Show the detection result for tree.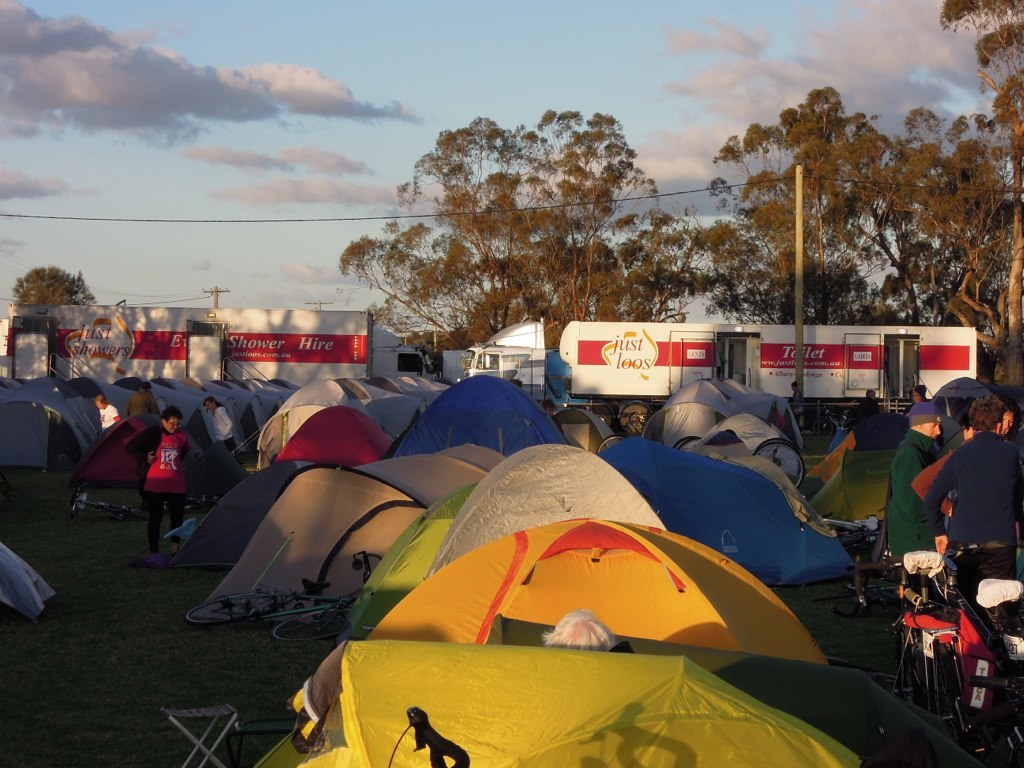
locate(318, 94, 711, 343).
